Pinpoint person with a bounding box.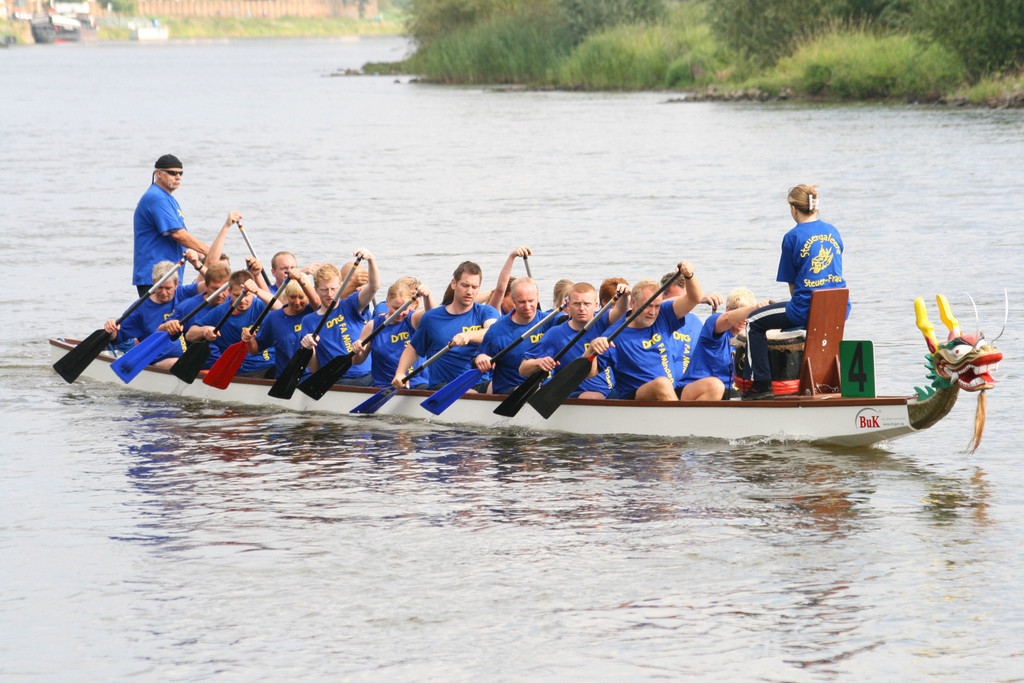
[x1=306, y1=254, x2=369, y2=365].
